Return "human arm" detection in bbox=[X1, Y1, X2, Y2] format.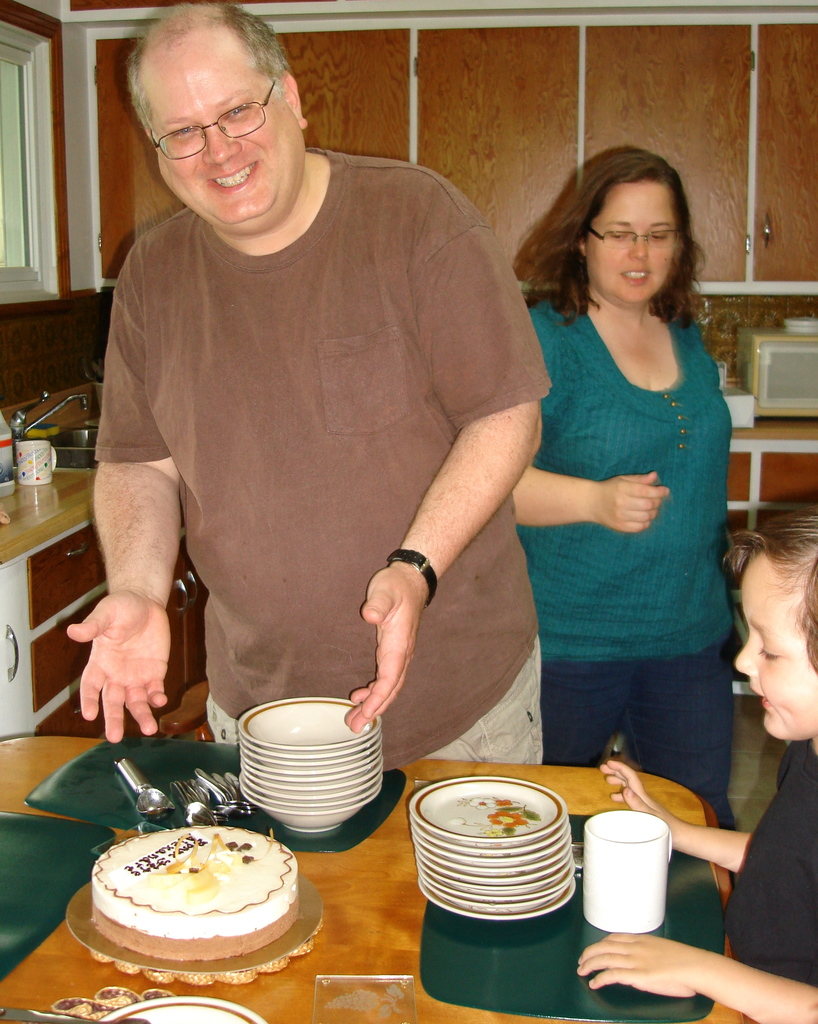
bbox=[508, 466, 672, 534].
